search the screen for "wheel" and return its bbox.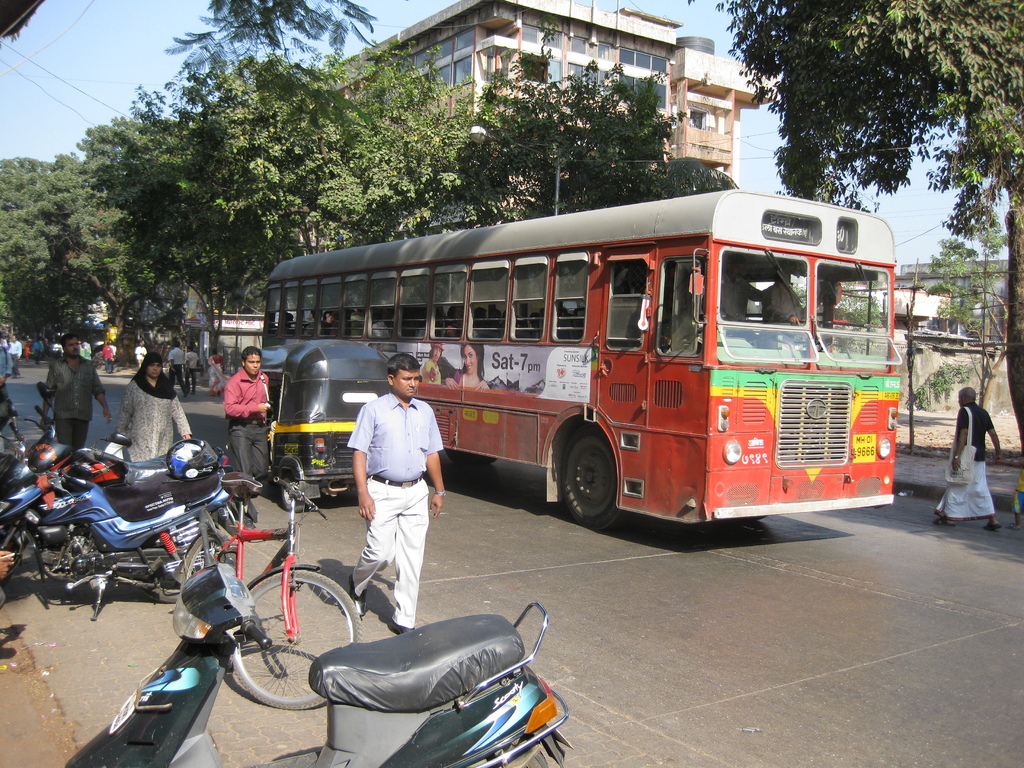
Found: 518,749,551,767.
